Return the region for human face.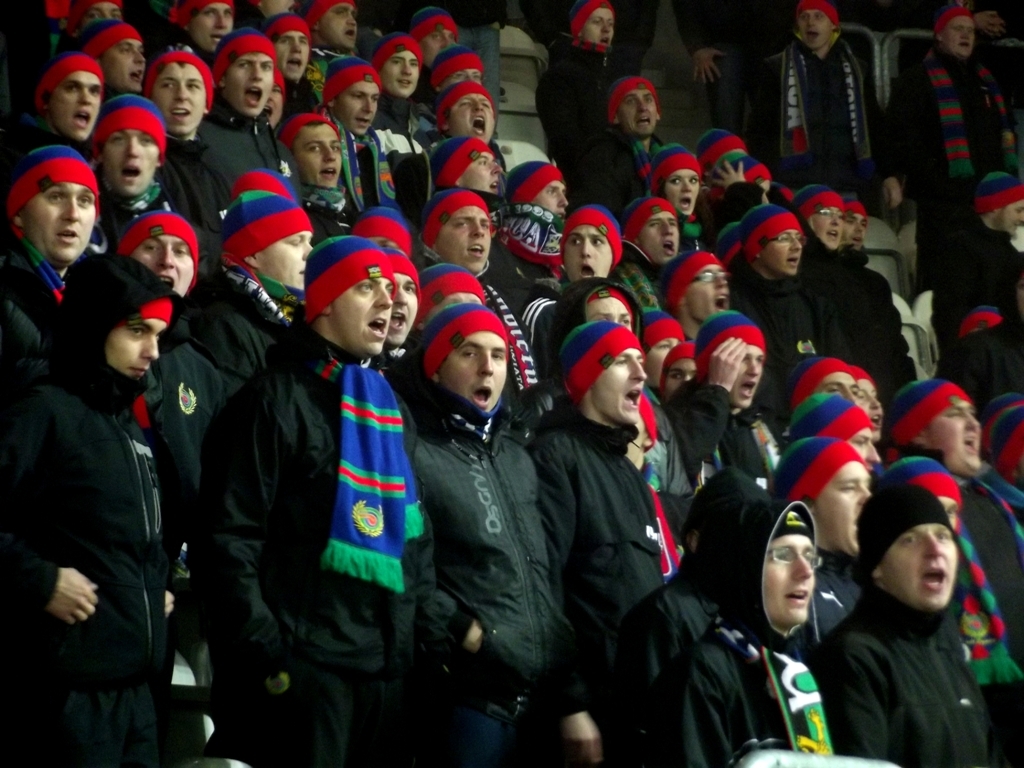
region(224, 55, 275, 116).
